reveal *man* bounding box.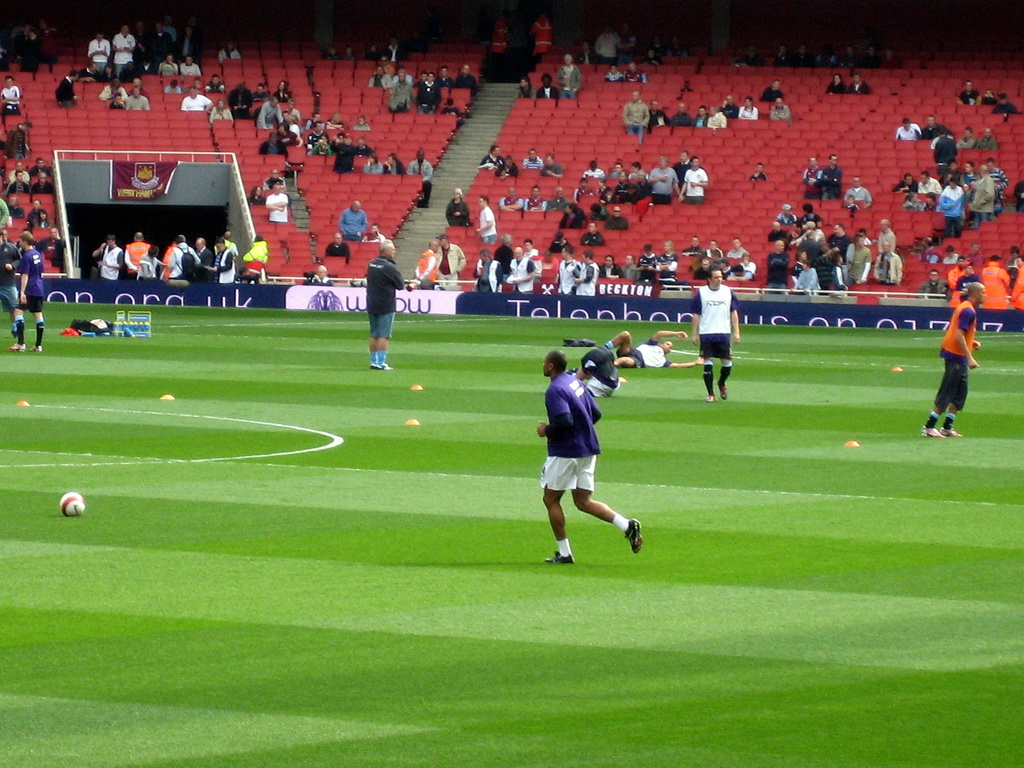
Revealed: x1=773 y1=207 x2=796 y2=237.
